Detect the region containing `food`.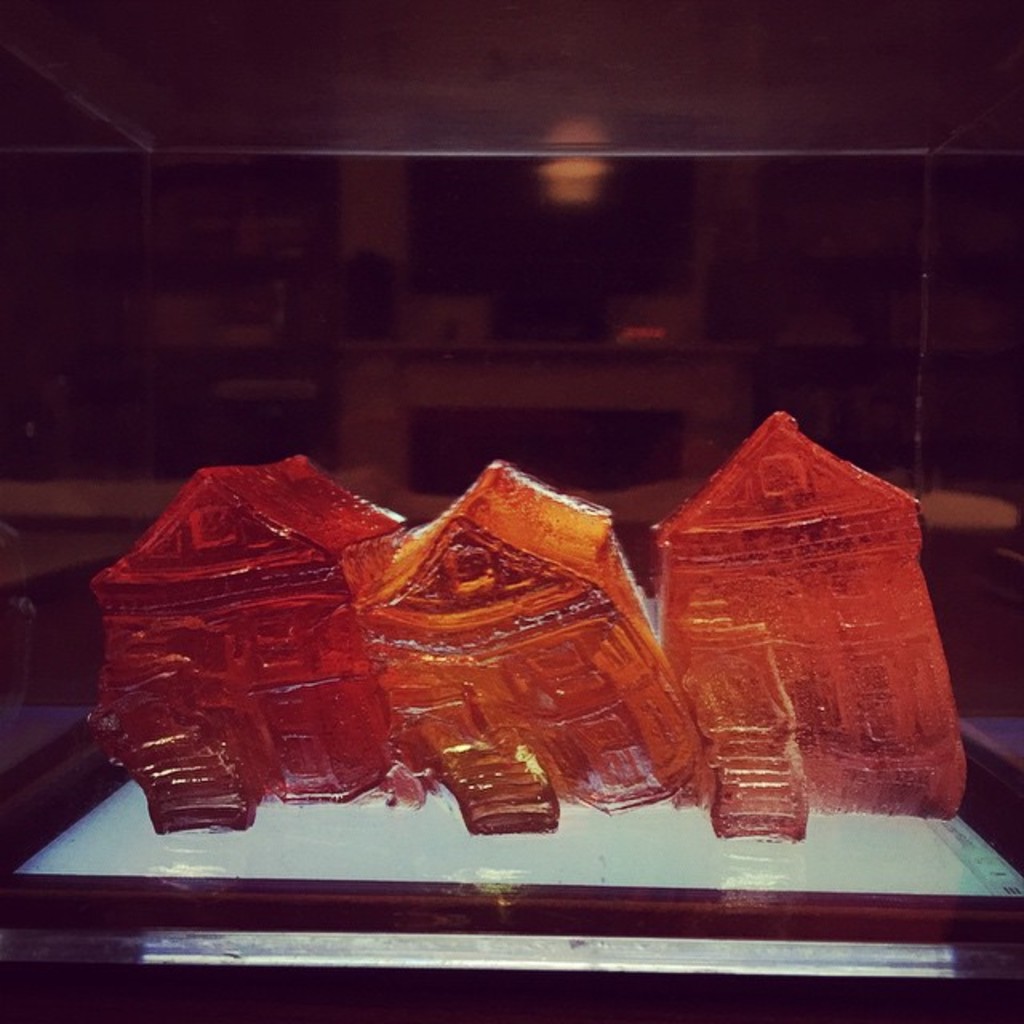
[x1=354, y1=458, x2=709, y2=830].
